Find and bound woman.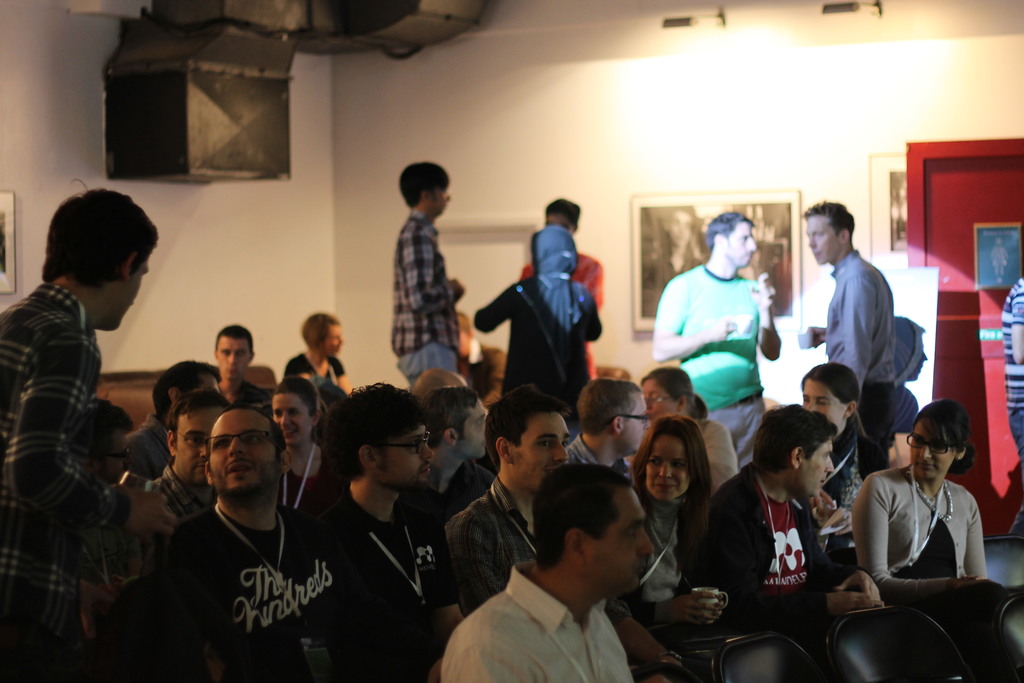
Bound: 630, 368, 738, 499.
